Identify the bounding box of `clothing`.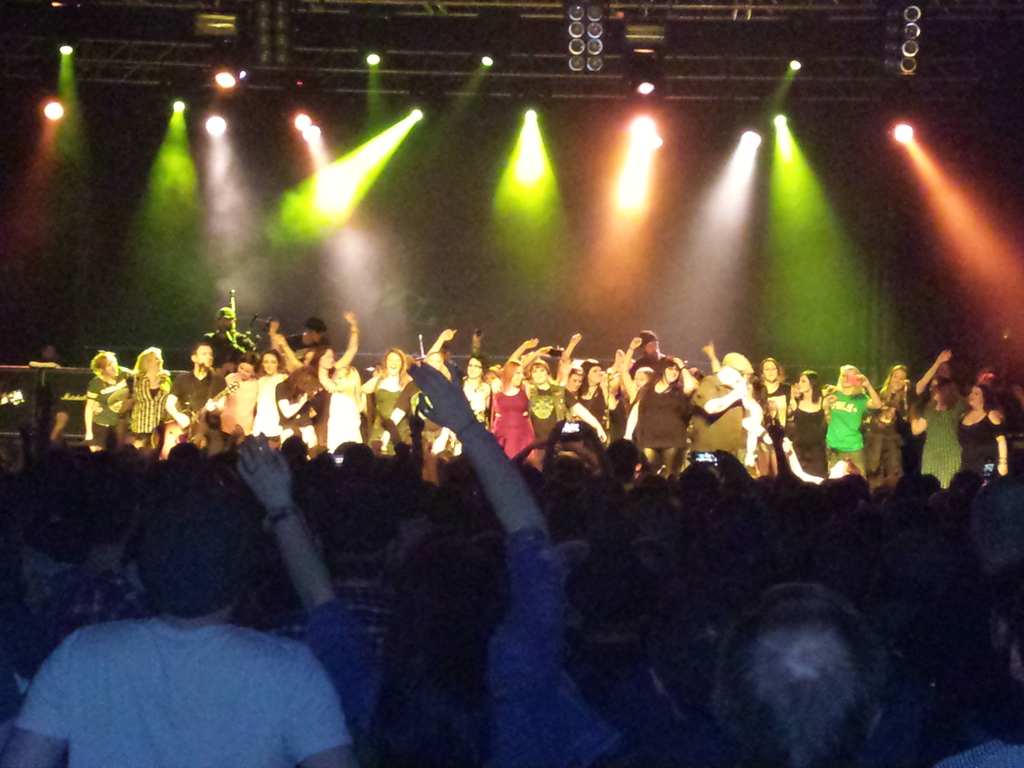
rect(292, 518, 680, 762).
